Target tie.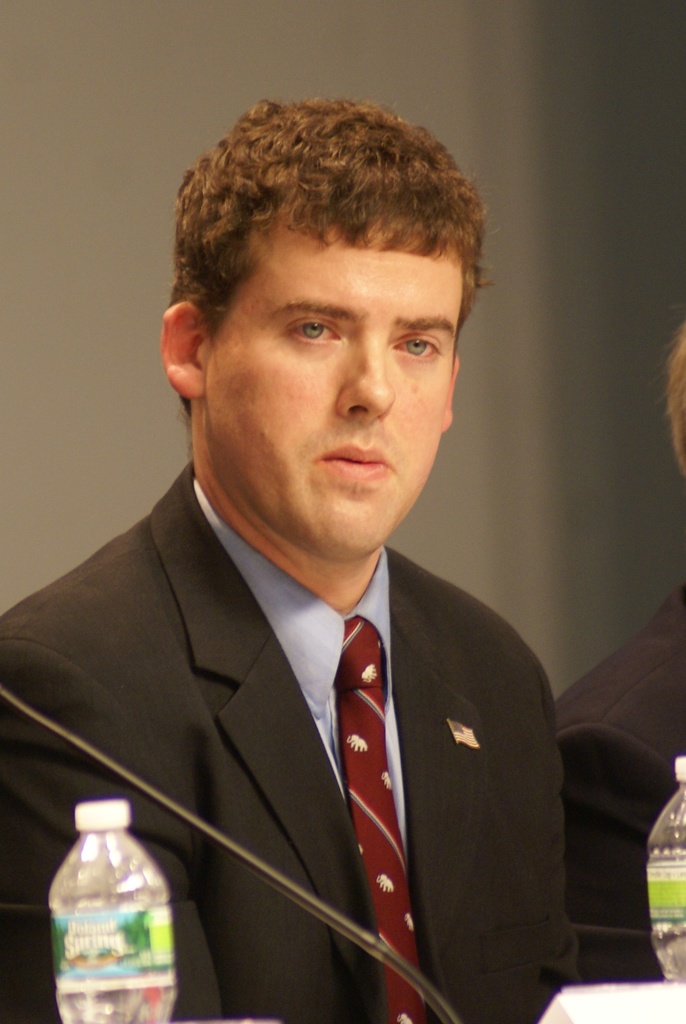
Target region: bbox=(338, 615, 429, 1023).
